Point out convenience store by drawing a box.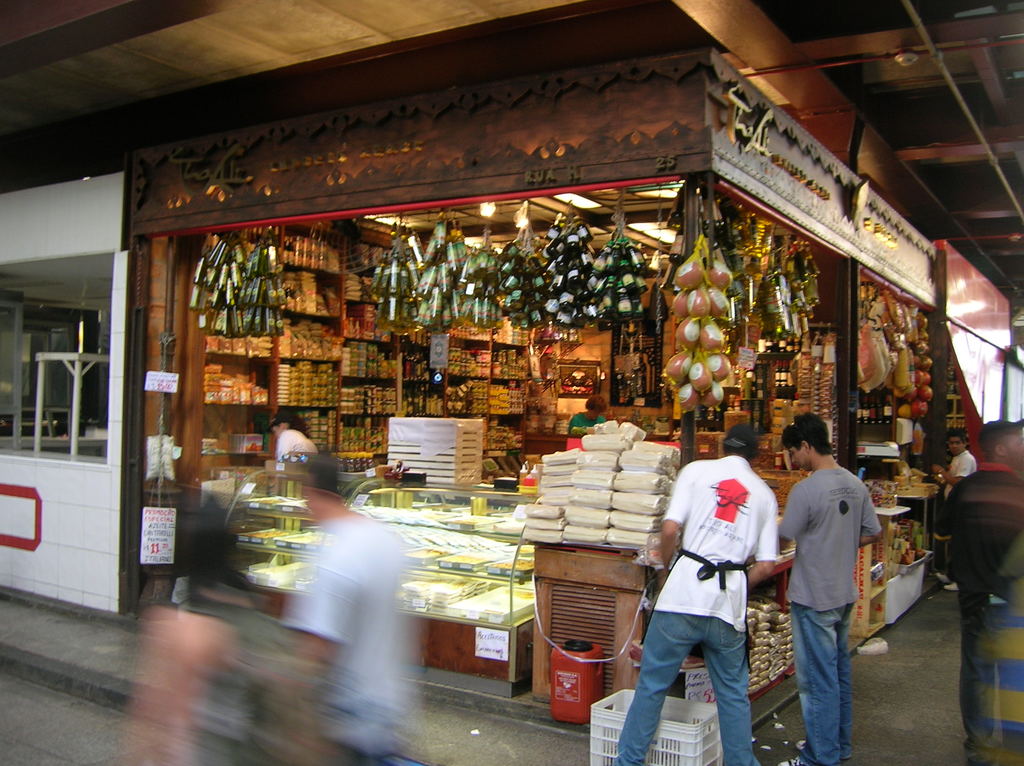
locate(51, 14, 1023, 715).
